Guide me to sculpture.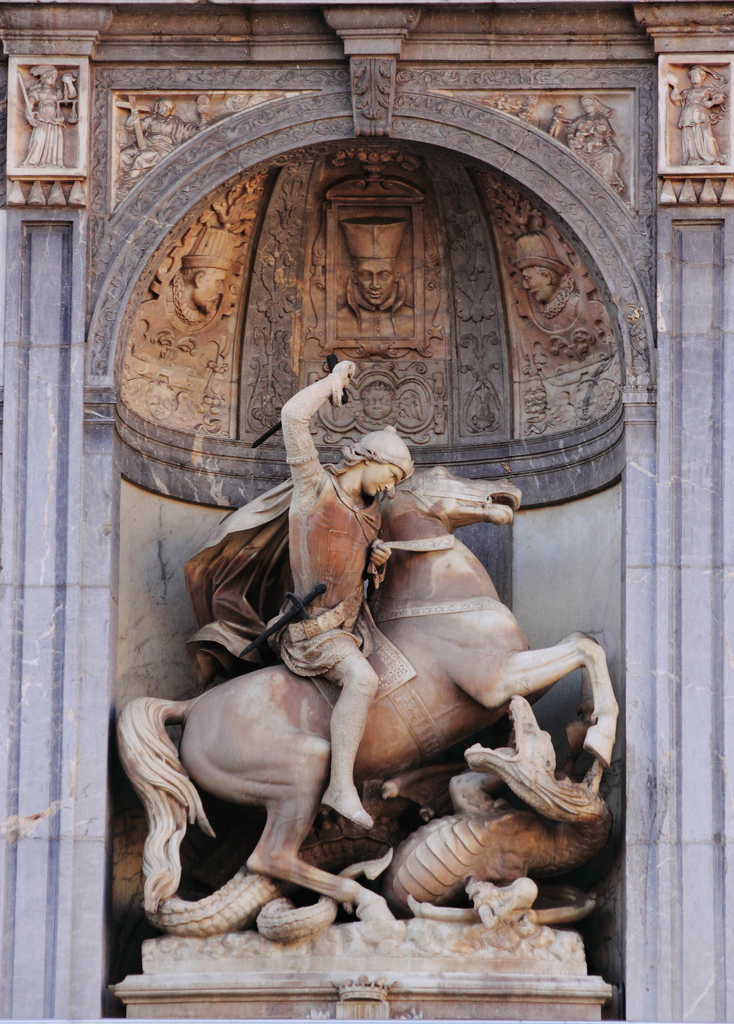
Guidance: locate(107, 349, 631, 929).
